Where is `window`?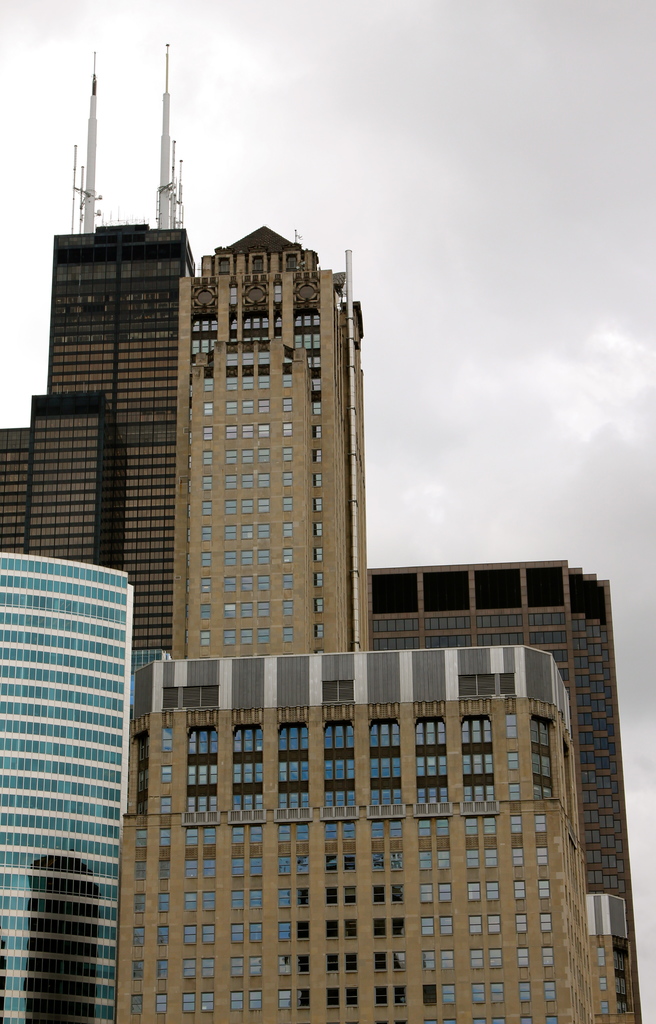
bbox(254, 596, 270, 619).
